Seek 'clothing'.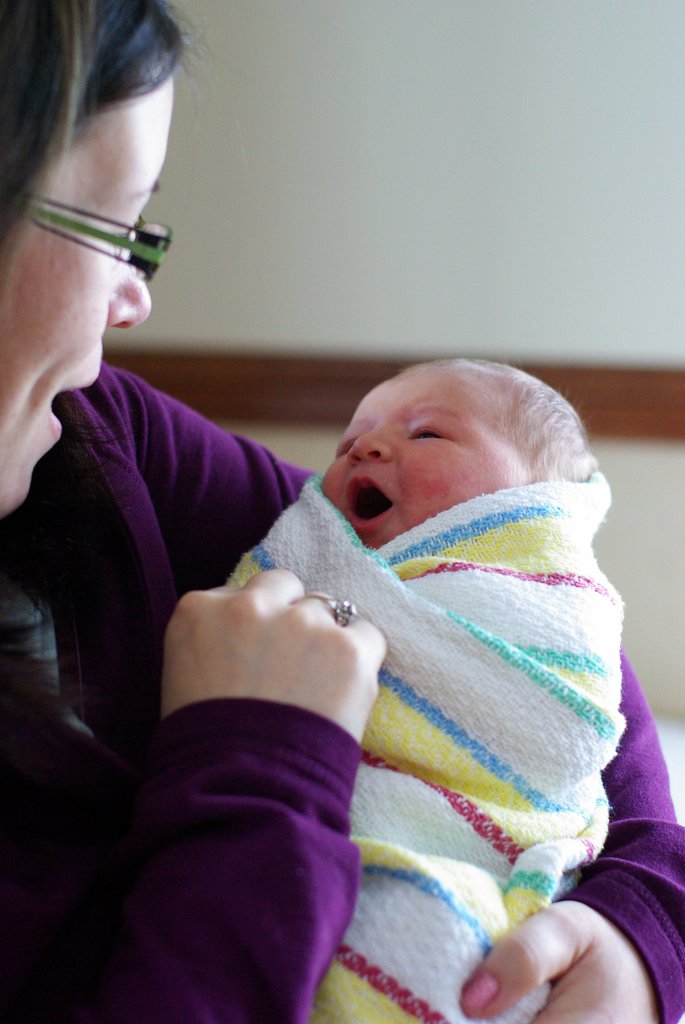
(x1=0, y1=354, x2=684, y2=1023).
